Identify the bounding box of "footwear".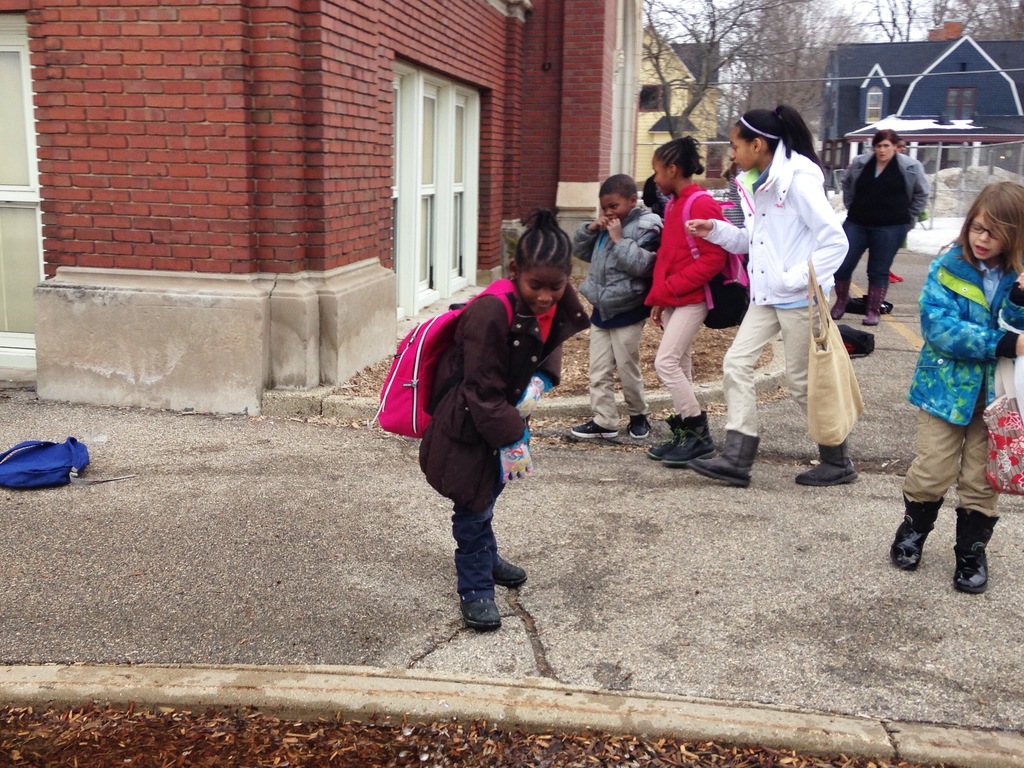
x1=830, y1=281, x2=854, y2=319.
